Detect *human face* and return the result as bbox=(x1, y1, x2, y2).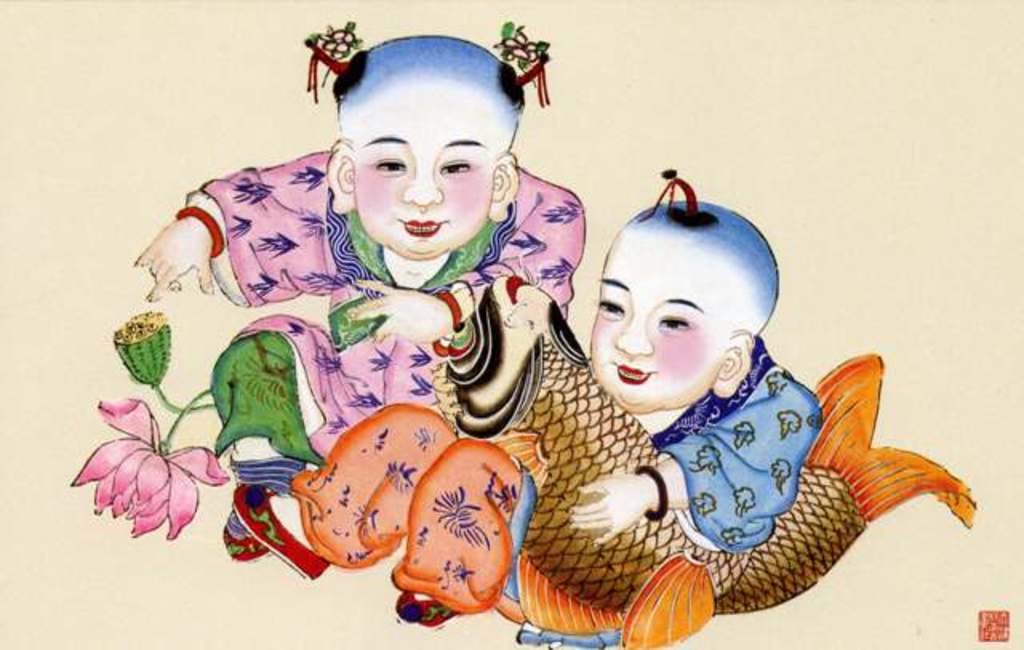
bbox=(346, 80, 506, 261).
